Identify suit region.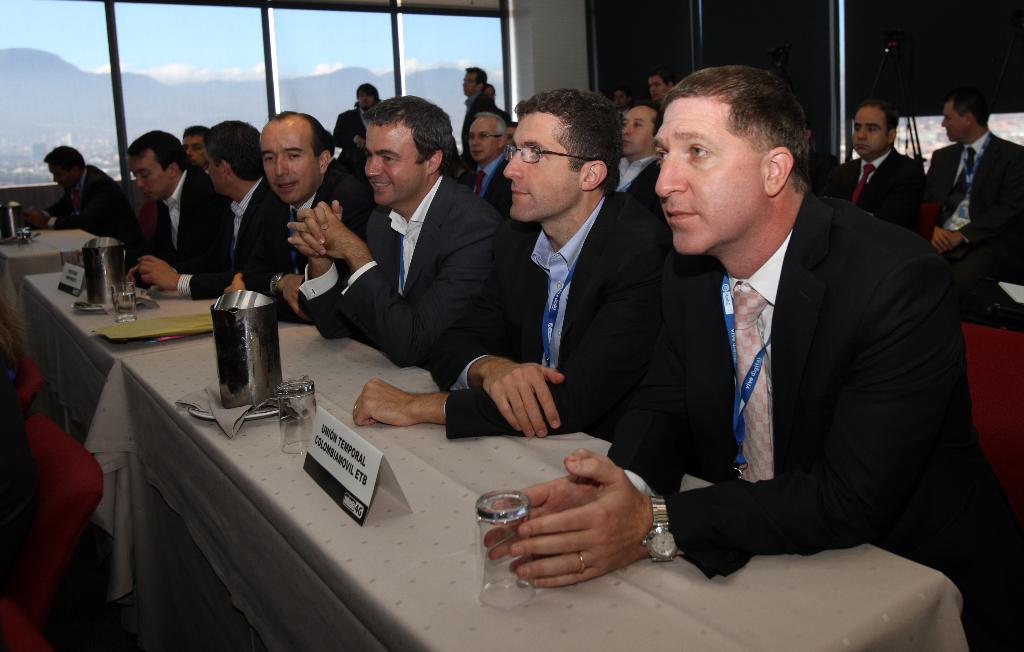
Region: <bbox>620, 102, 979, 610</bbox>.
